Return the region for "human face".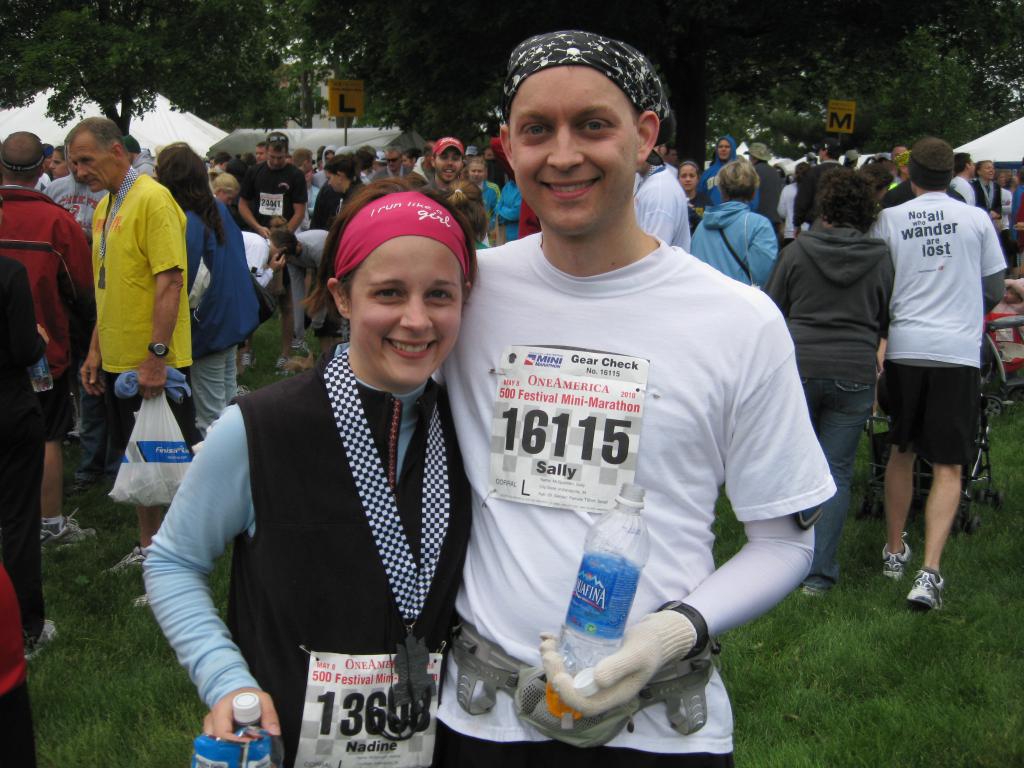
rect(69, 135, 112, 192).
